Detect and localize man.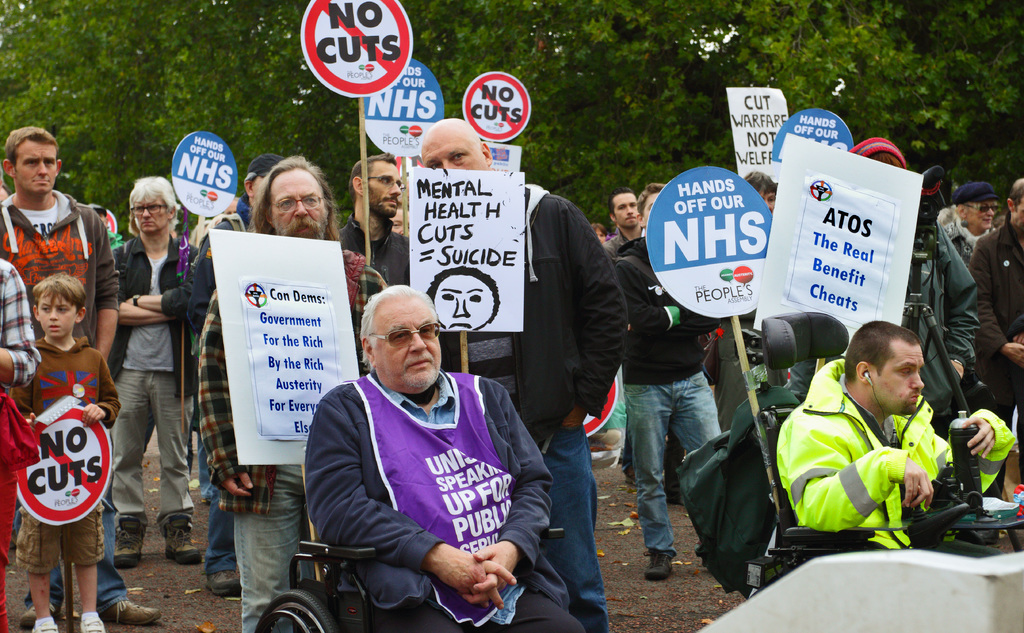
Localized at 601,183,646,268.
